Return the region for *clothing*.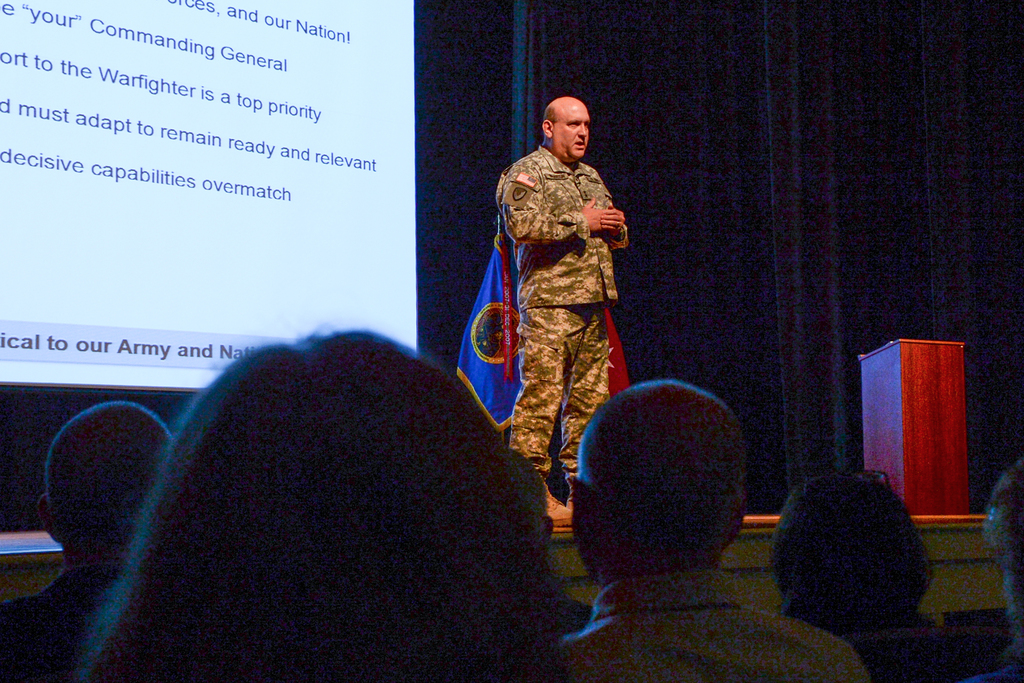
crop(556, 568, 870, 682).
